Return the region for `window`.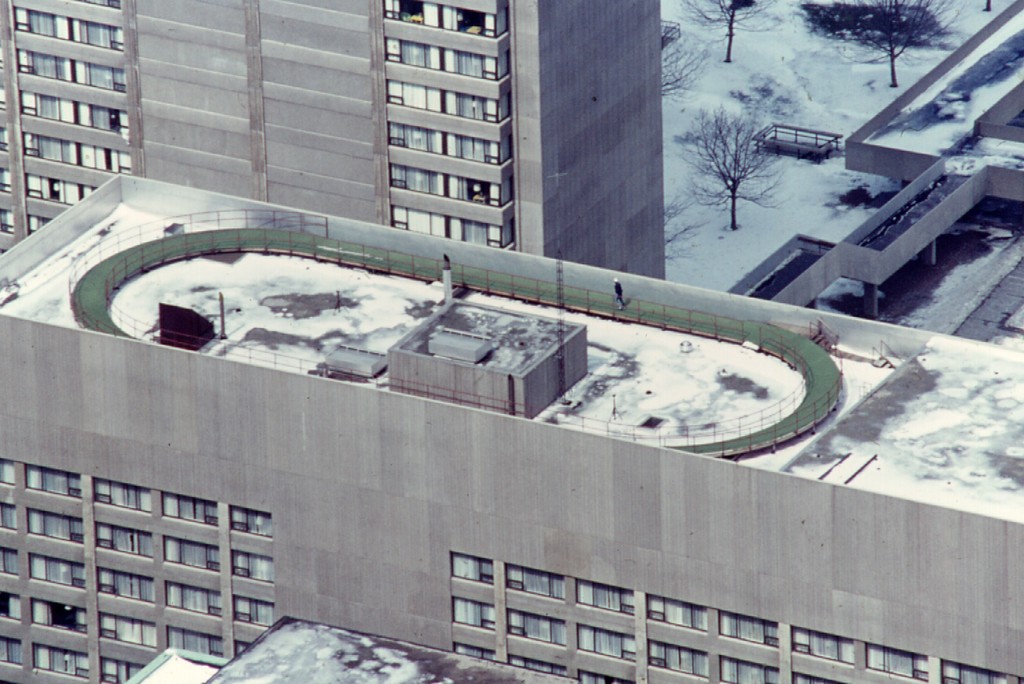
x1=99 y1=610 x2=165 y2=652.
